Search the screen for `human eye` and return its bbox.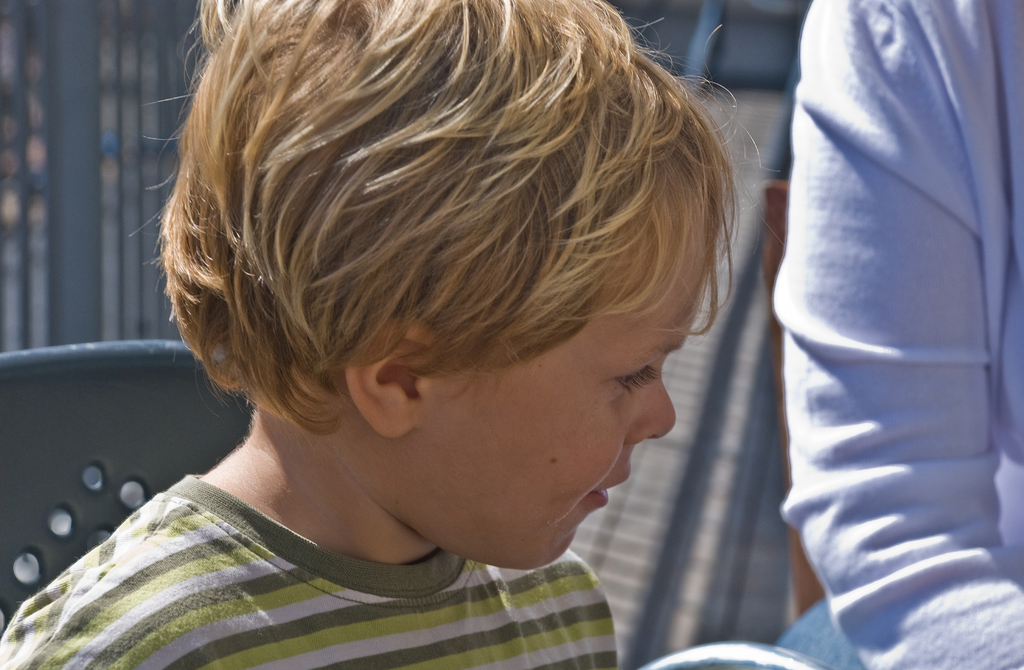
Found: rect(609, 363, 660, 392).
